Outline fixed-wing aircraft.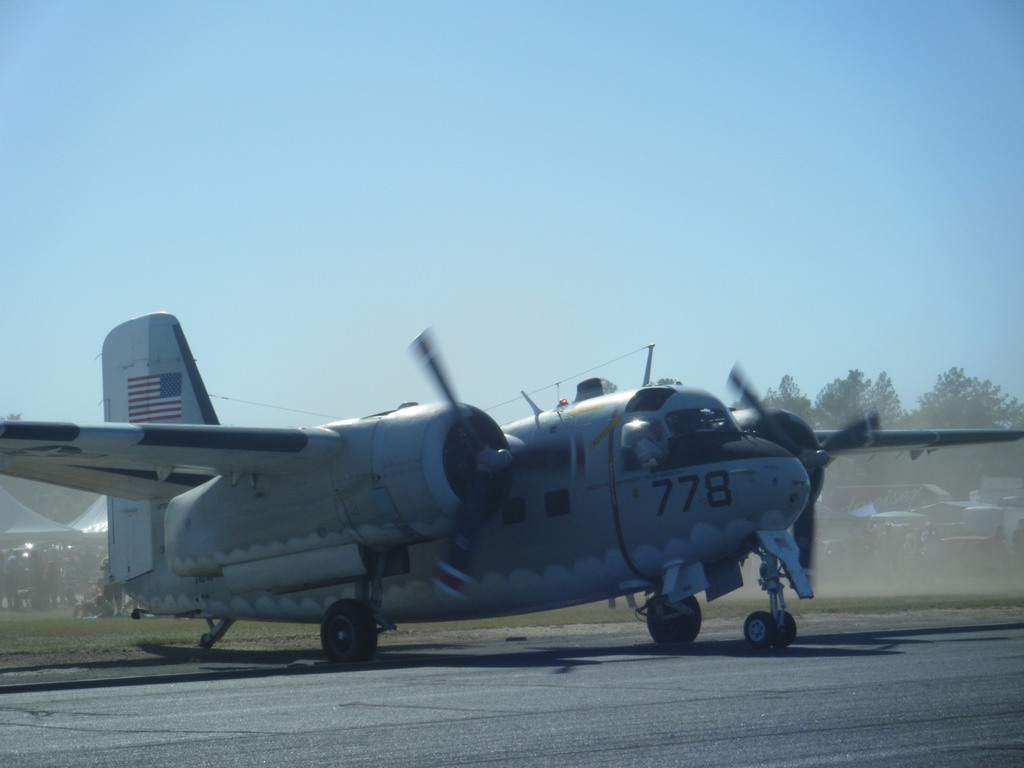
Outline: region(1, 303, 812, 668).
